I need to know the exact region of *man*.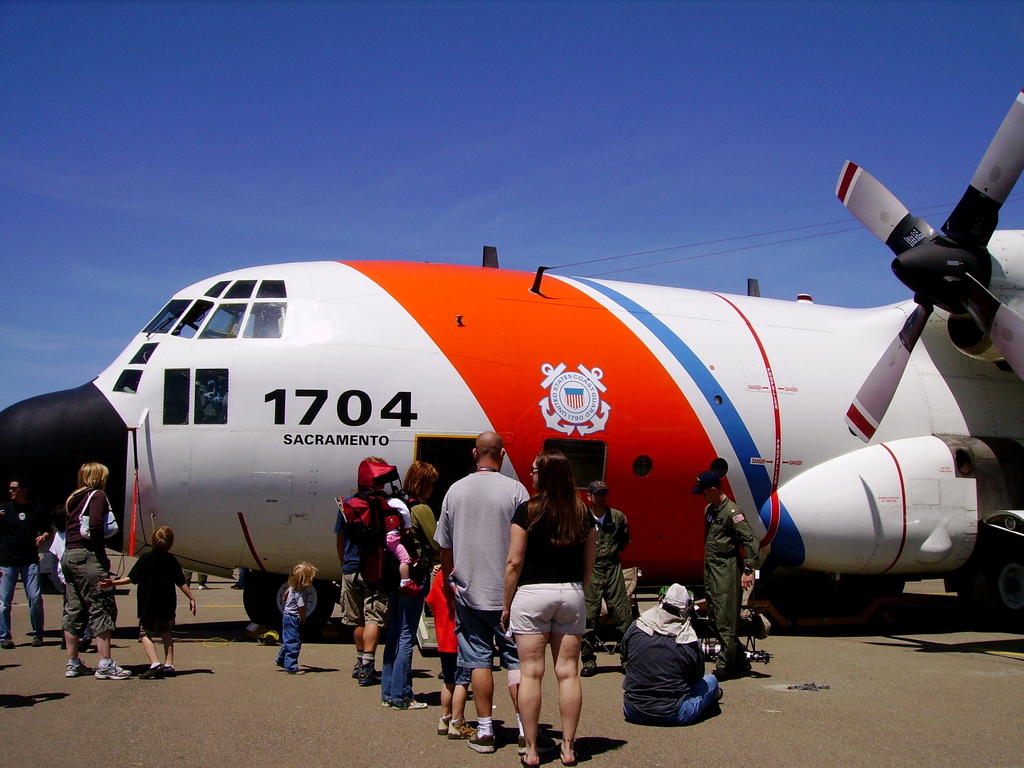
Region: 580:480:637:677.
